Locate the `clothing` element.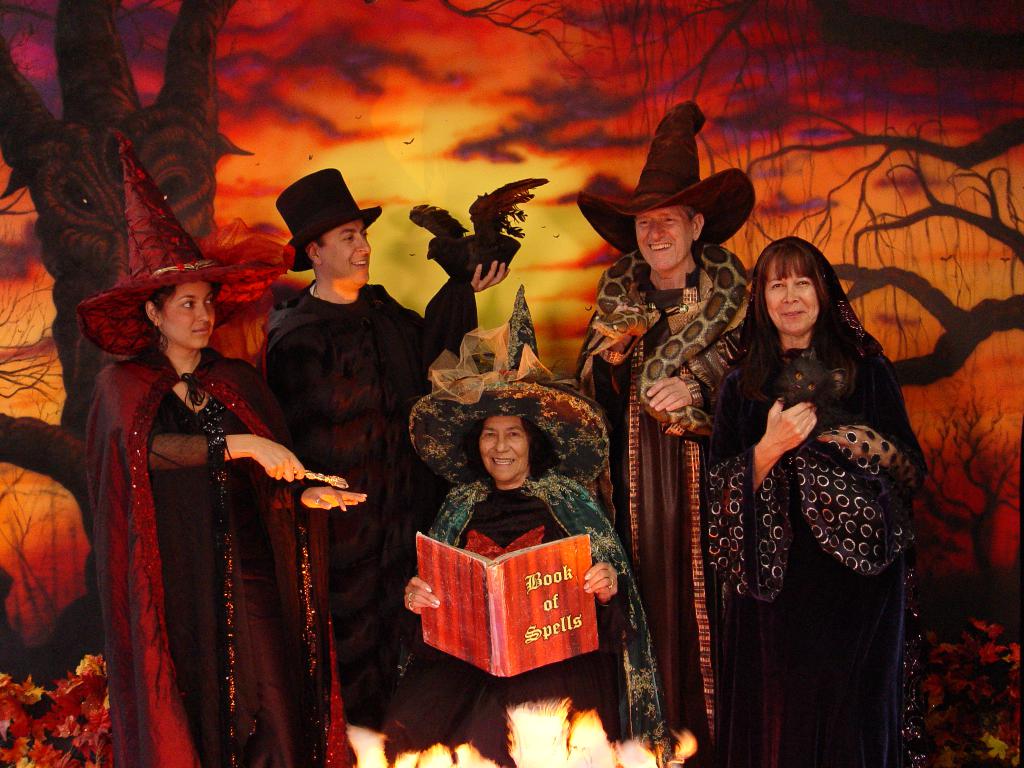
Element bbox: [left=262, top=271, right=476, bottom=722].
